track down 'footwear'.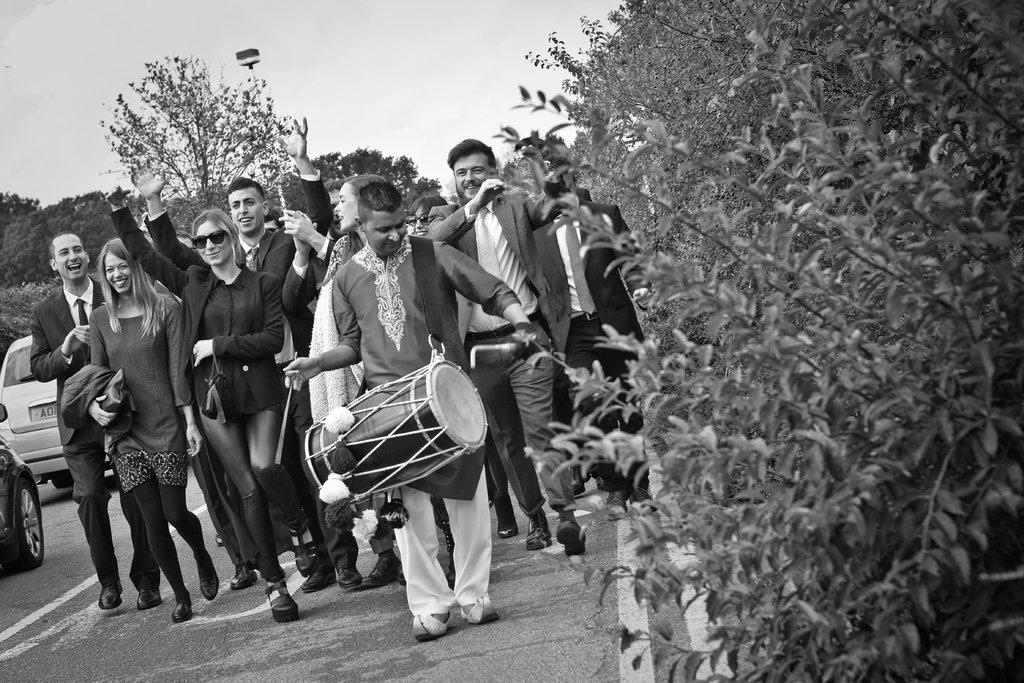
Tracked to <bbox>572, 466, 586, 494</bbox>.
